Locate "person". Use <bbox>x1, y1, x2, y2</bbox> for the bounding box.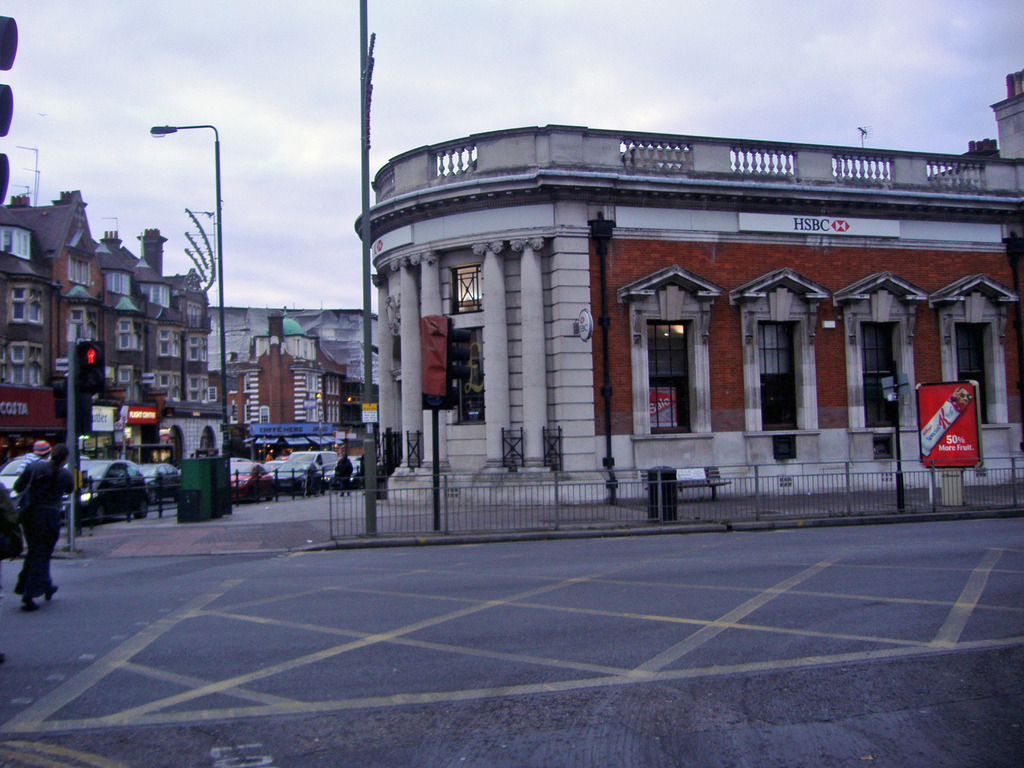
<bbox>335, 447, 358, 494</bbox>.
